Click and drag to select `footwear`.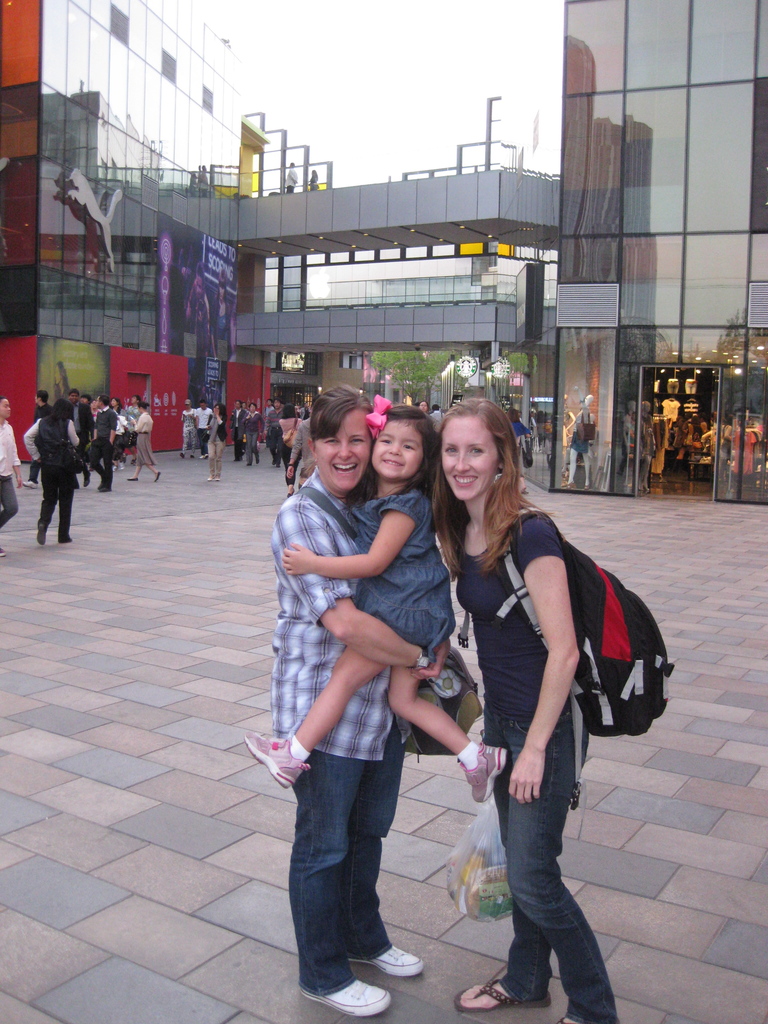
Selection: BBox(248, 462, 250, 464).
